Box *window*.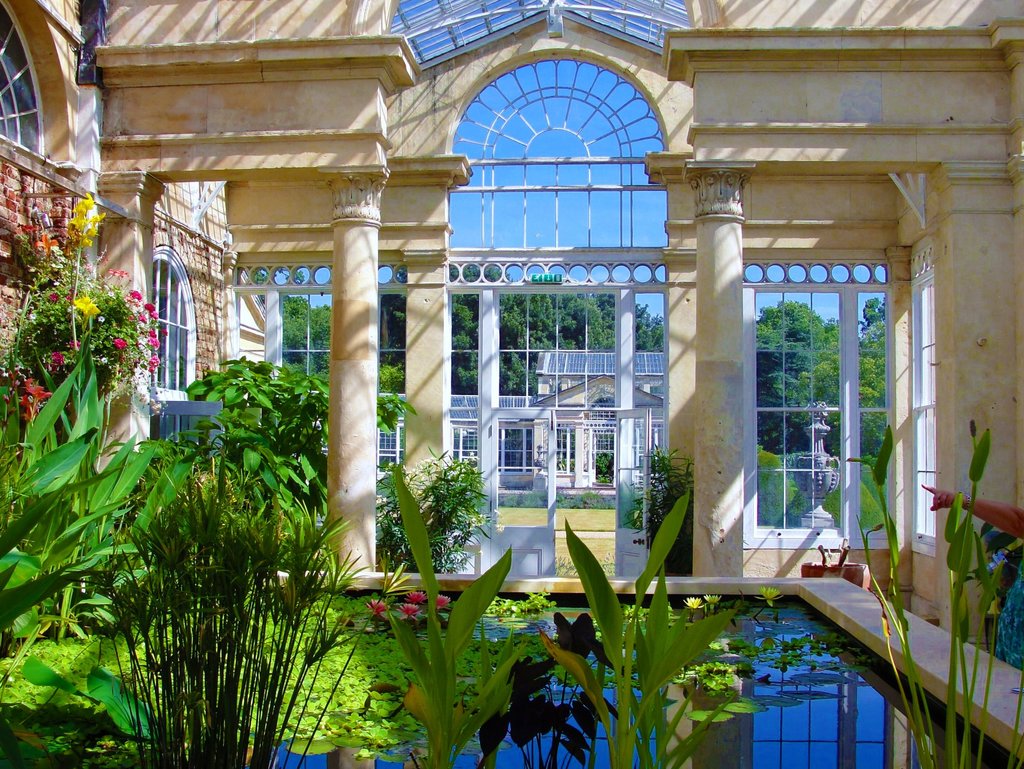
bbox(554, 422, 579, 469).
